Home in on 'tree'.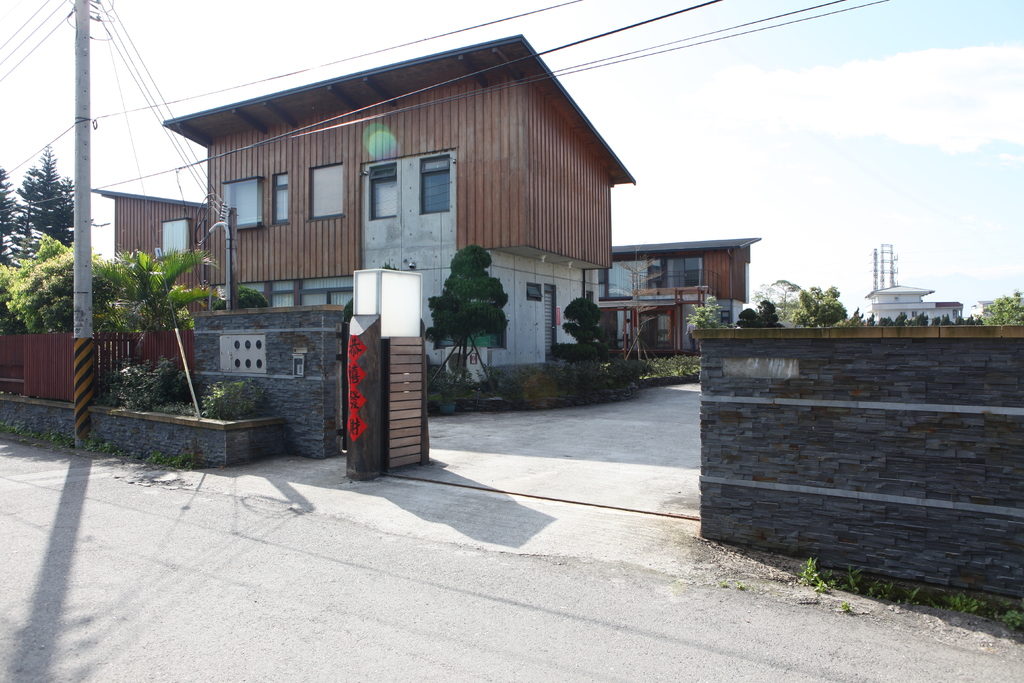
Homed in at 427:244:512:386.
